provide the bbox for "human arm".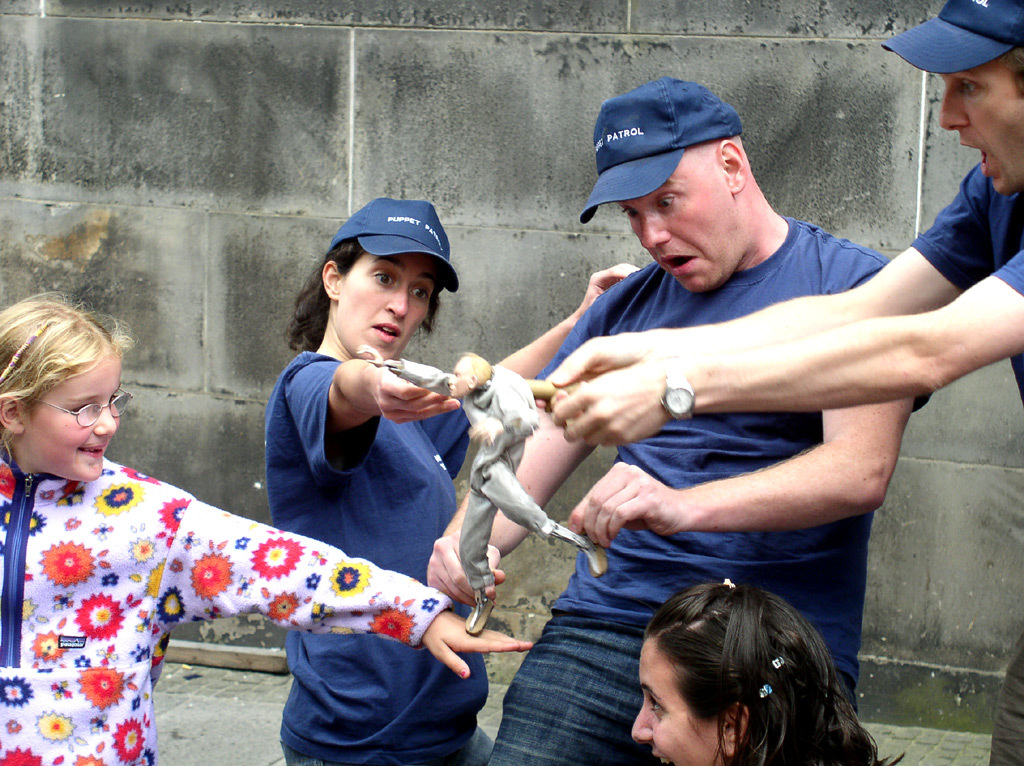
[569, 399, 916, 549].
